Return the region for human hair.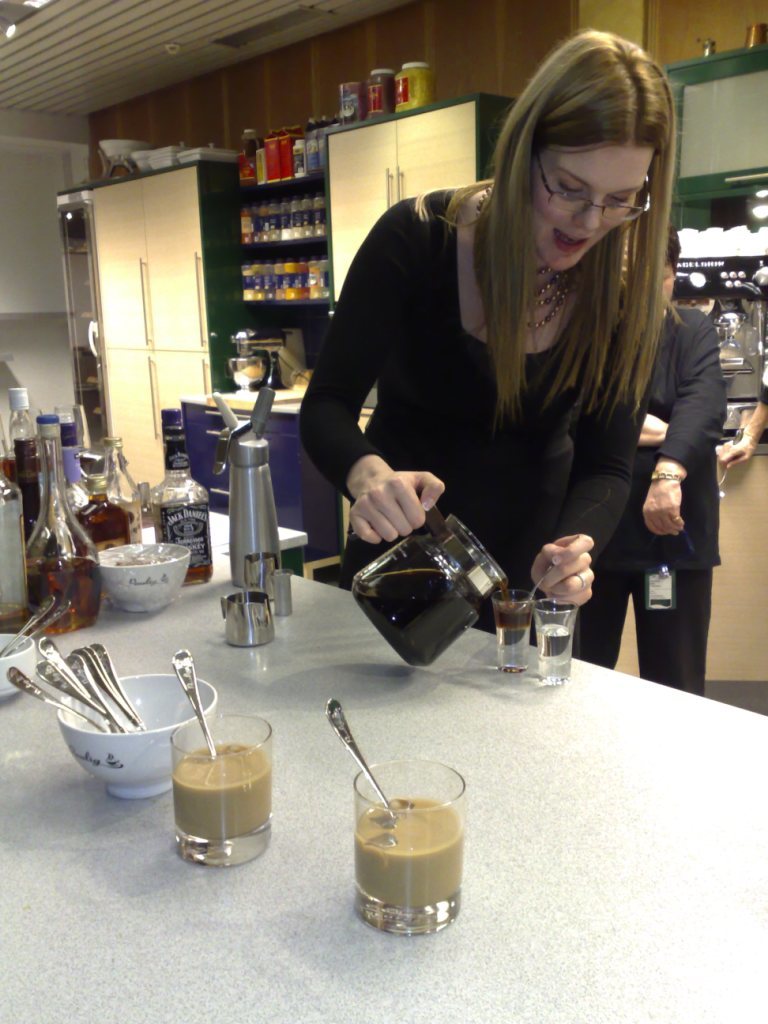
[409, 50, 691, 399].
